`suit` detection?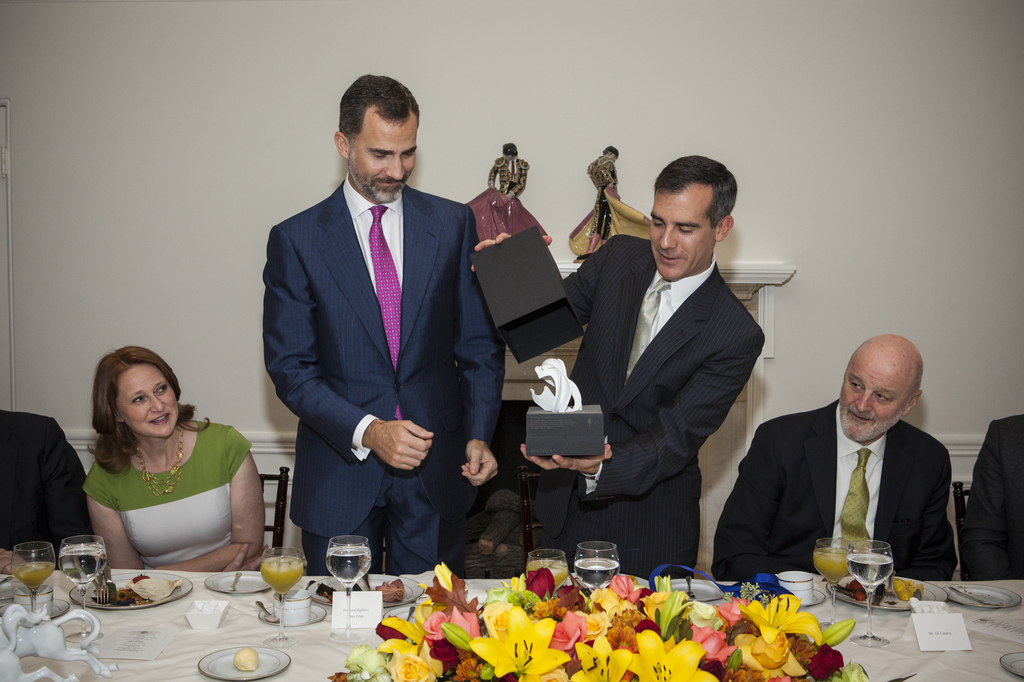
[0, 410, 92, 561]
